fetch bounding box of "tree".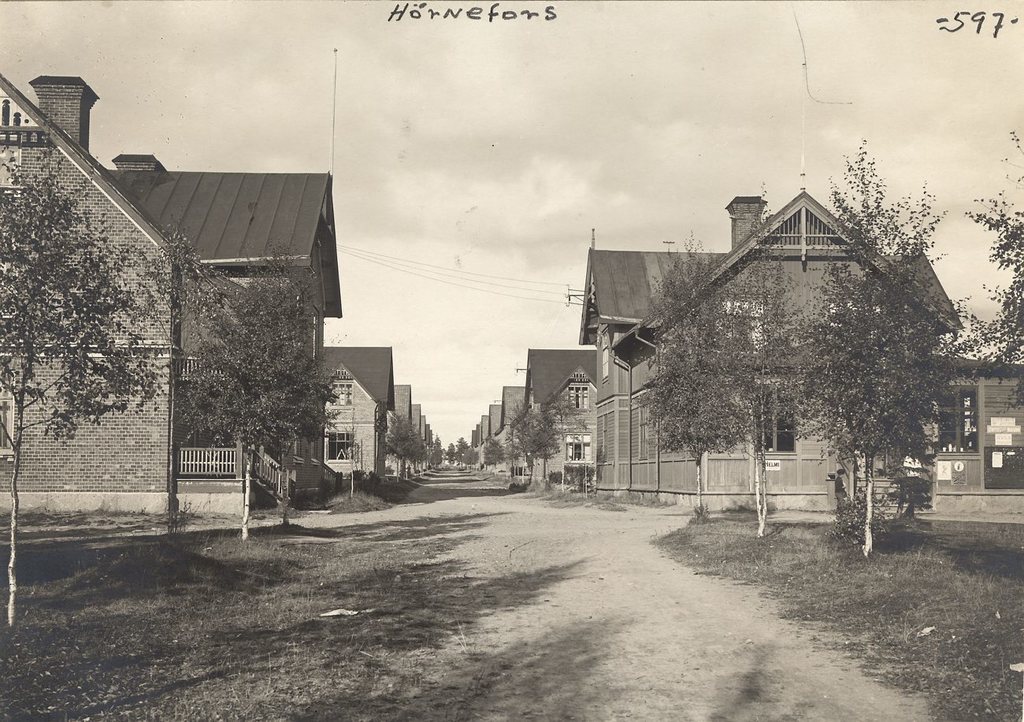
Bbox: [left=631, top=233, right=766, bottom=510].
